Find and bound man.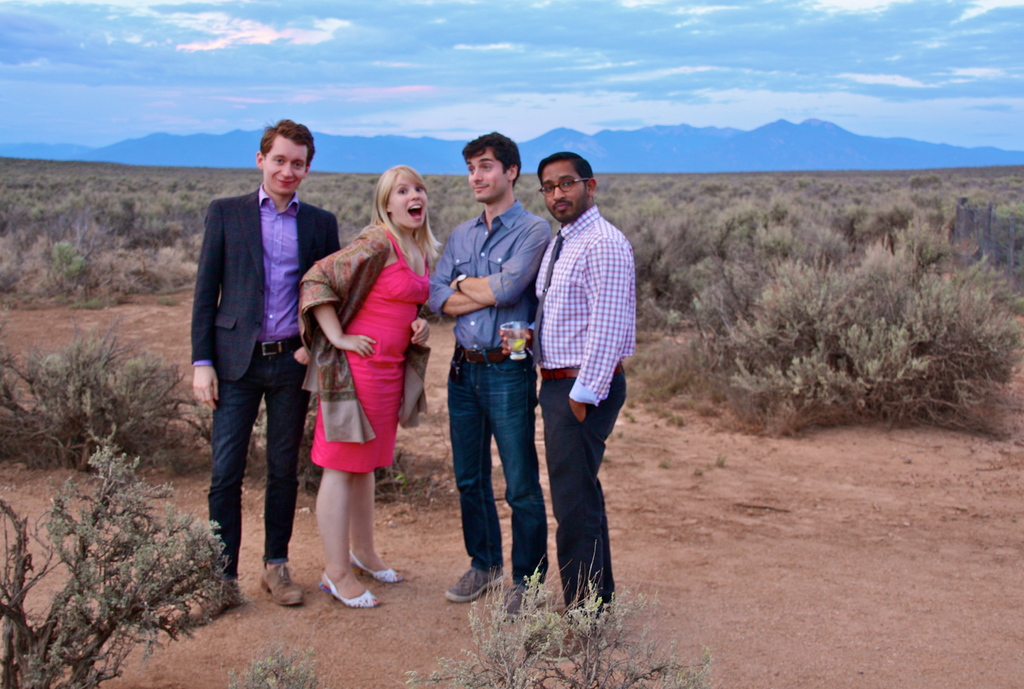
Bound: x1=181 y1=118 x2=328 y2=599.
